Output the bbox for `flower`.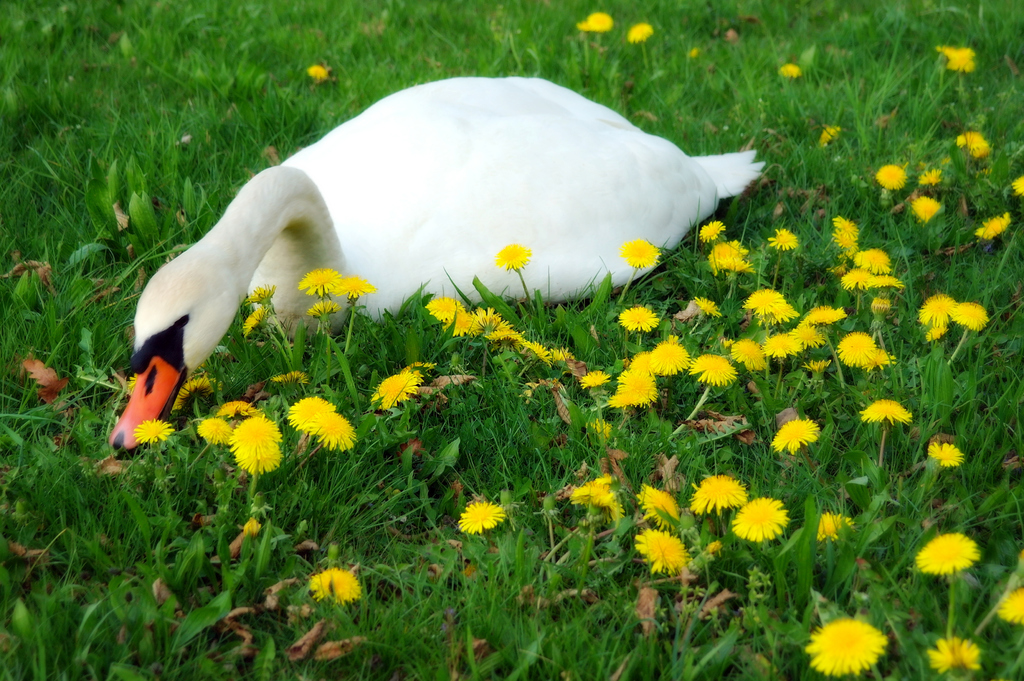
box=[300, 266, 335, 301].
